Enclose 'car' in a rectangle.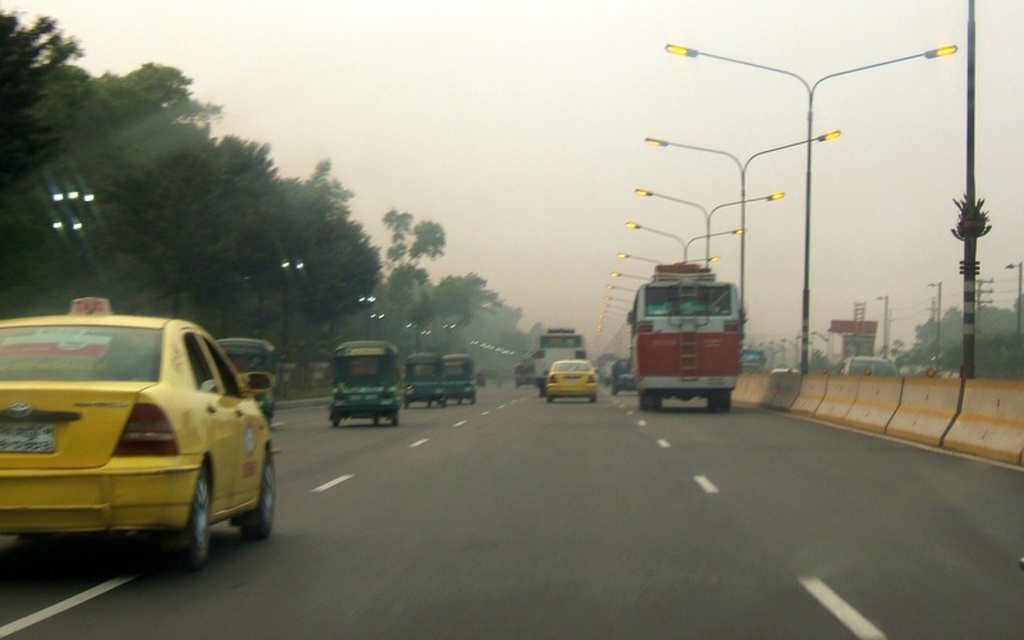
(x1=540, y1=355, x2=602, y2=398).
